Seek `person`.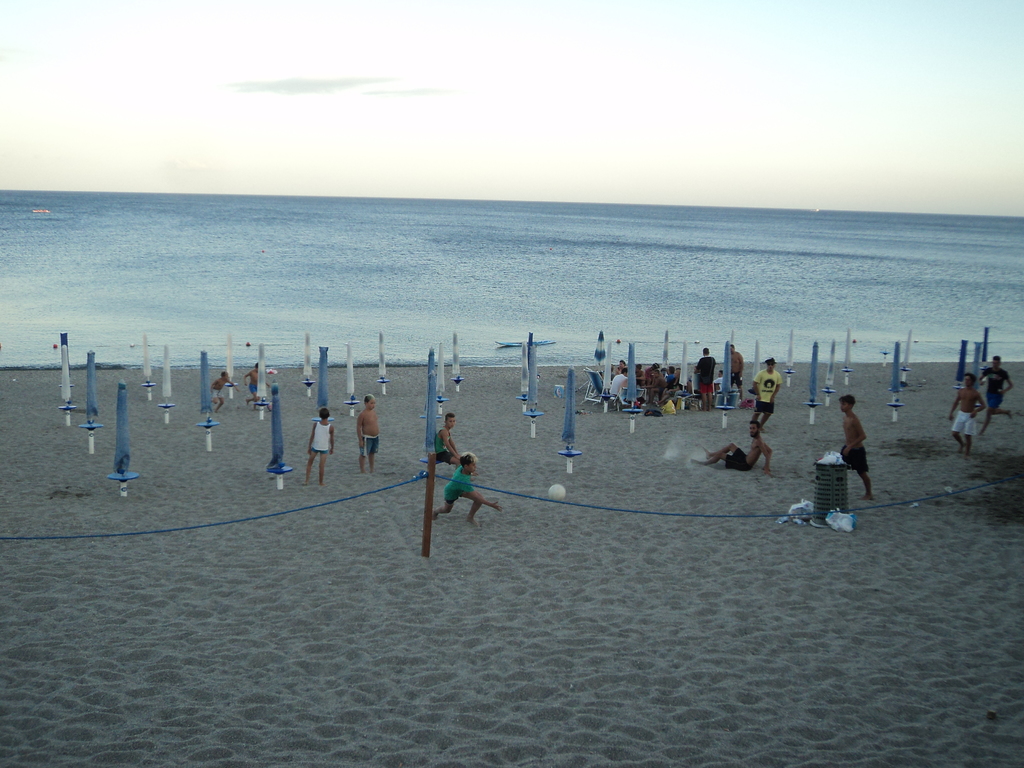
(x1=973, y1=355, x2=1014, y2=437).
